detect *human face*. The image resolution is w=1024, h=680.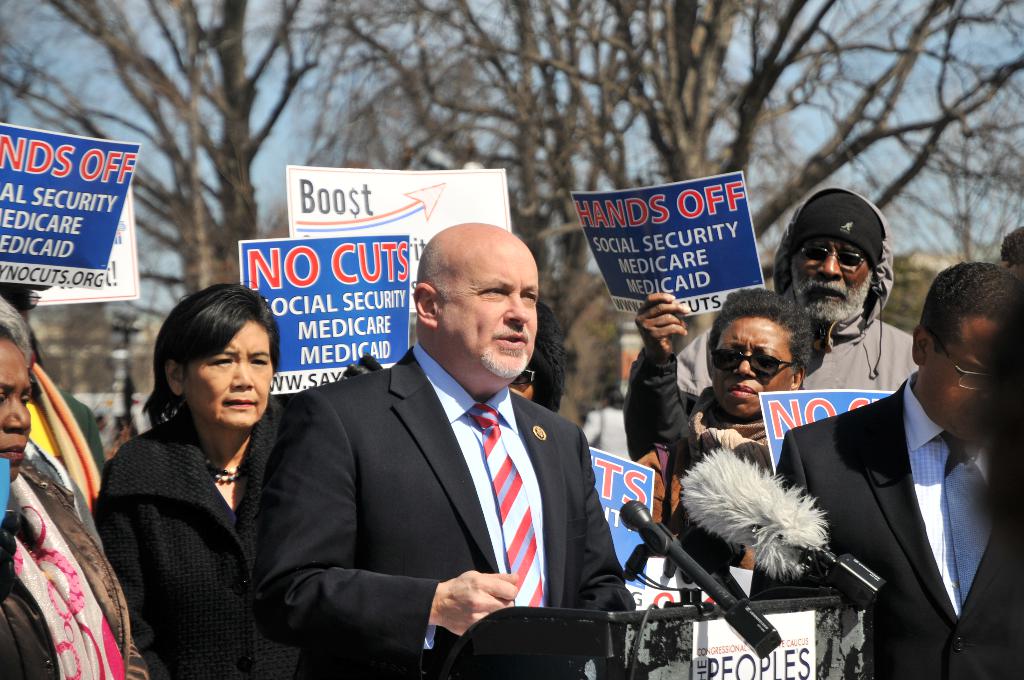
bbox=[409, 234, 541, 383].
